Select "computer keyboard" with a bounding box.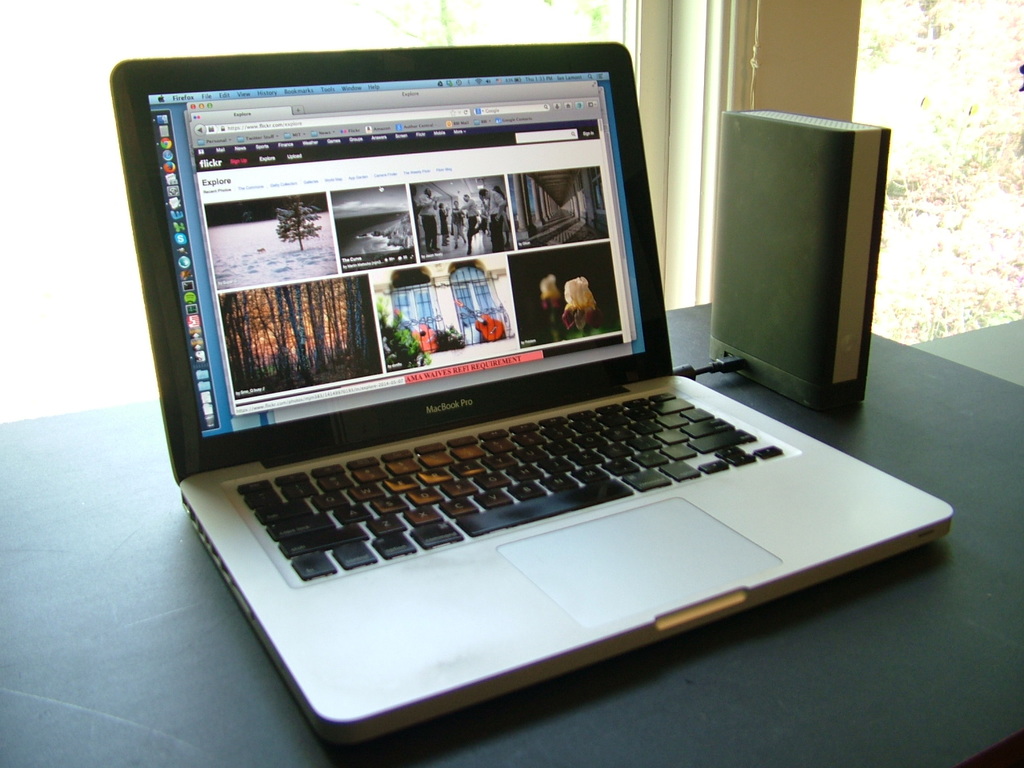
bbox=[231, 390, 790, 581].
